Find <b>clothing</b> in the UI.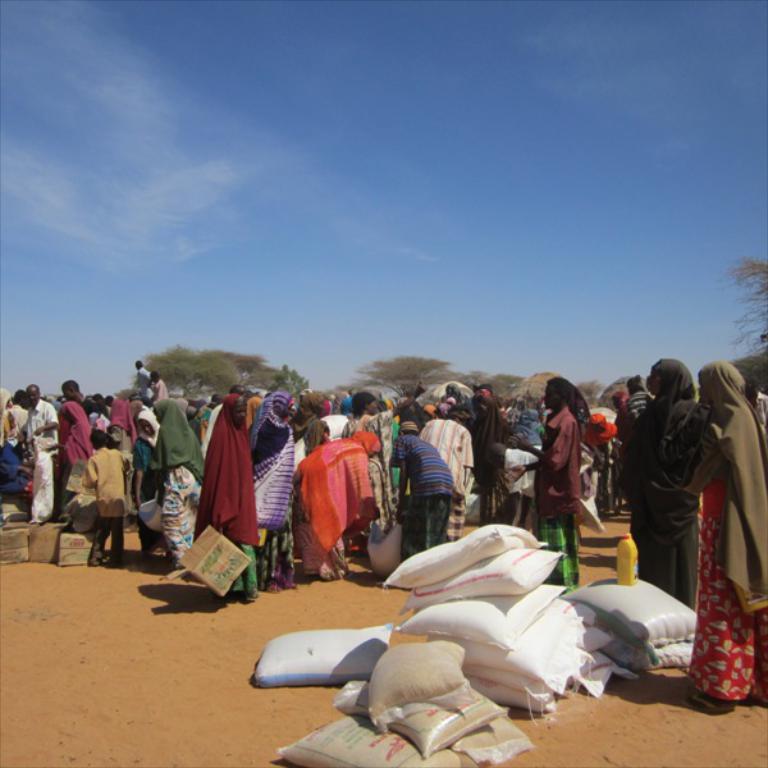
UI element at rect(429, 416, 476, 547).
